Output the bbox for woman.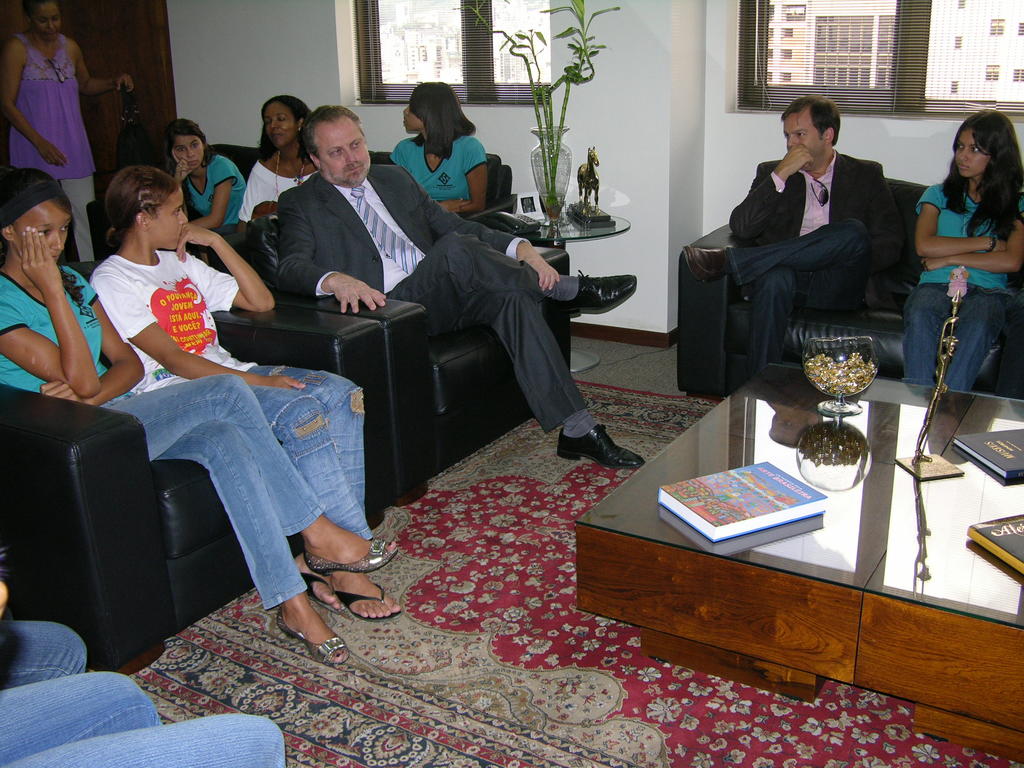
detection(385, 79, 488, 220).
